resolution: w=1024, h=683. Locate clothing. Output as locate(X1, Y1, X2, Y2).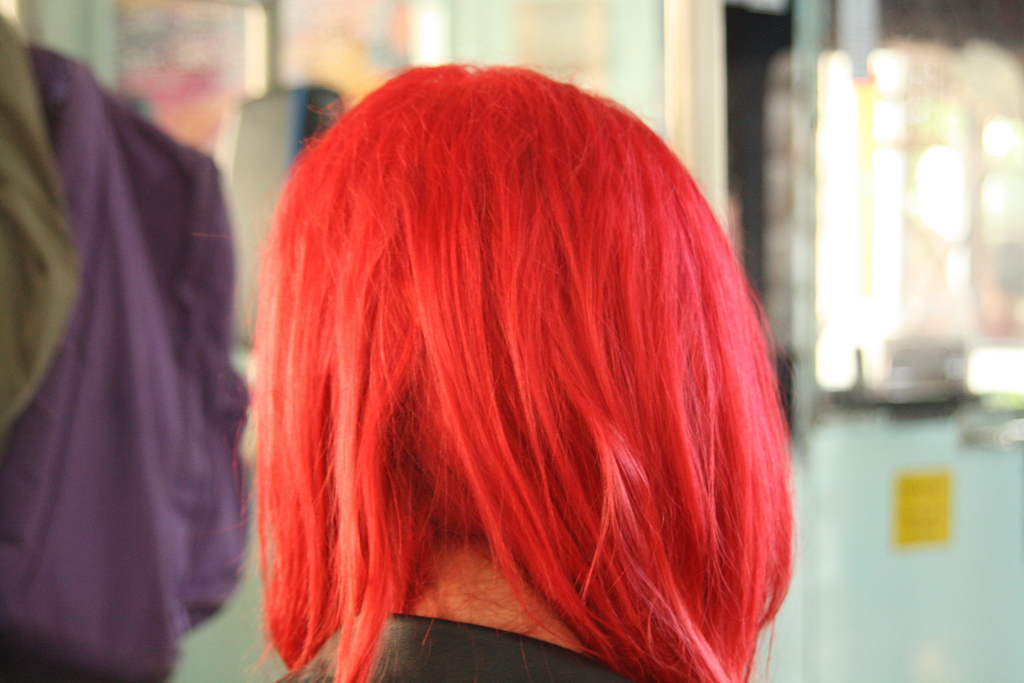
locate(8, 41, 244, 662).
